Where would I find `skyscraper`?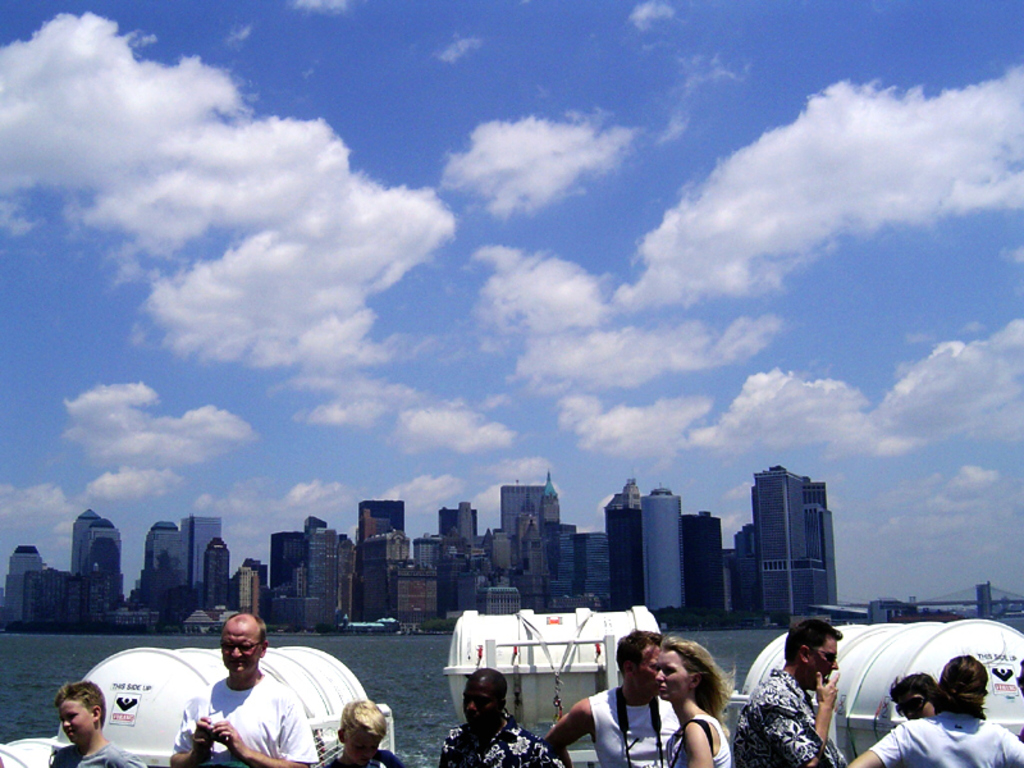
At pyautogui.locateOnScreen(221, 549, 276, 618).
